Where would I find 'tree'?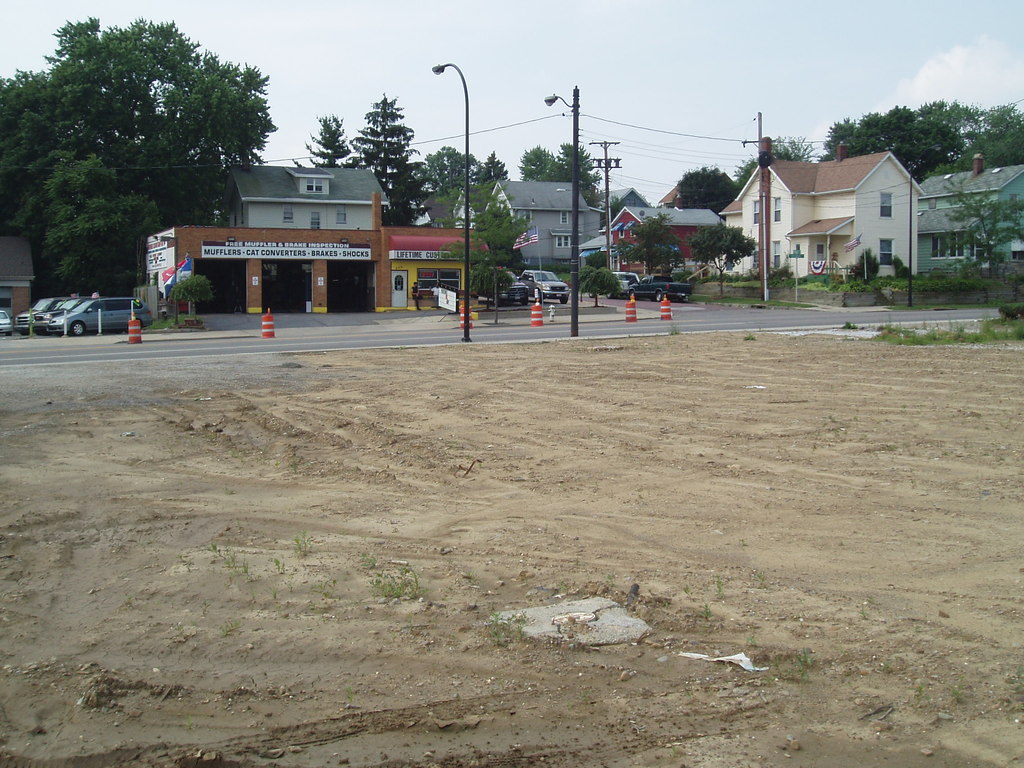
At locate(311, 110, 348, 175).
